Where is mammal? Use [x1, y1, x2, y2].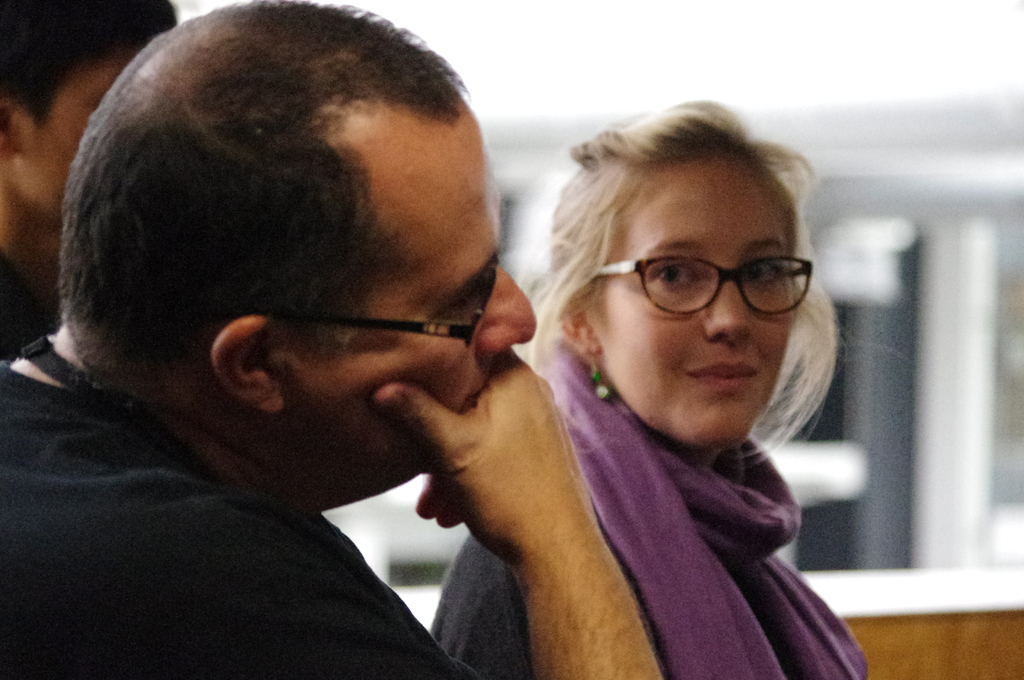
[0, 22, 659, 647].
